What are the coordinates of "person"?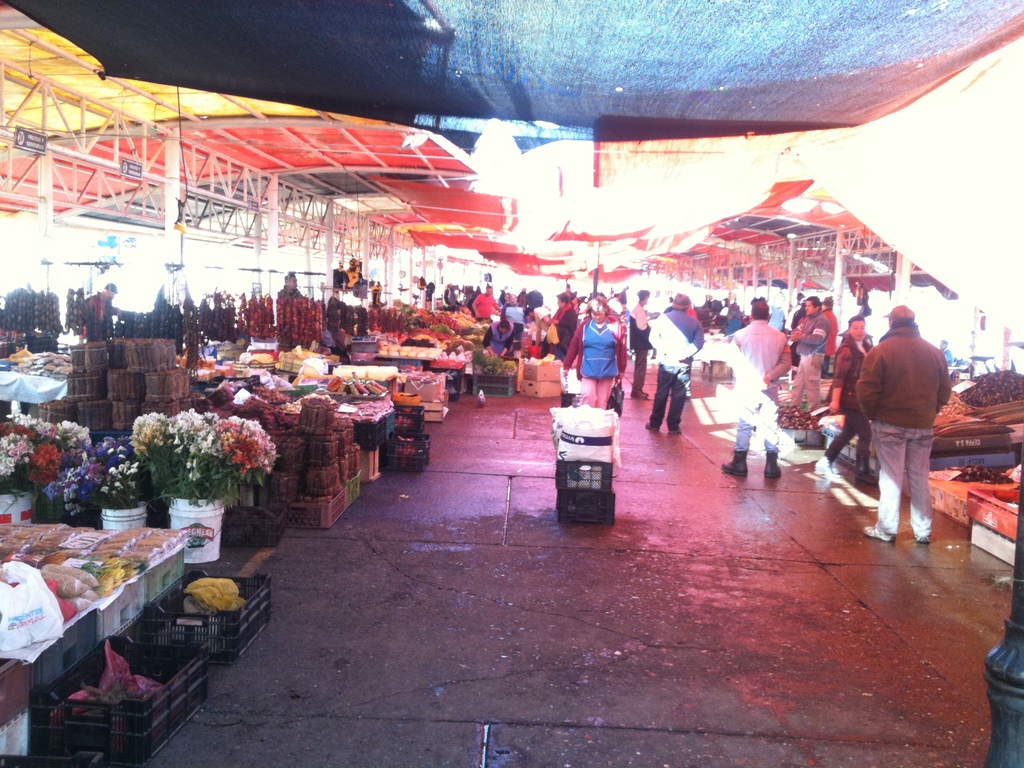
box(279, 274, 306, 300).
